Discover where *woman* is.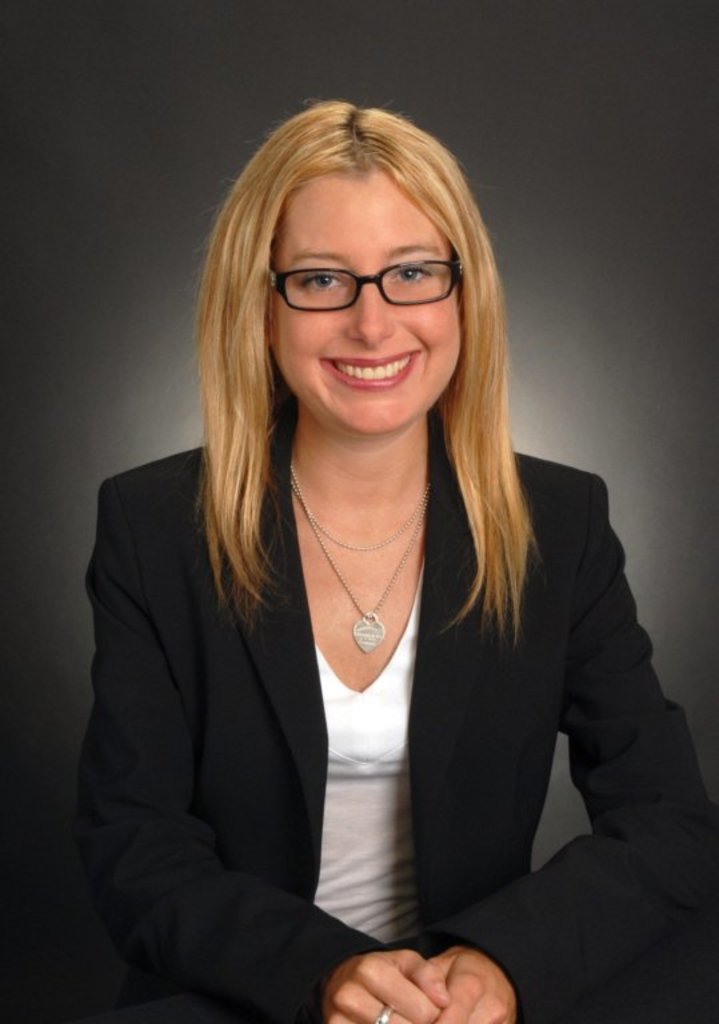
Discovered at l=75, t=96, r=718, b=1023.
